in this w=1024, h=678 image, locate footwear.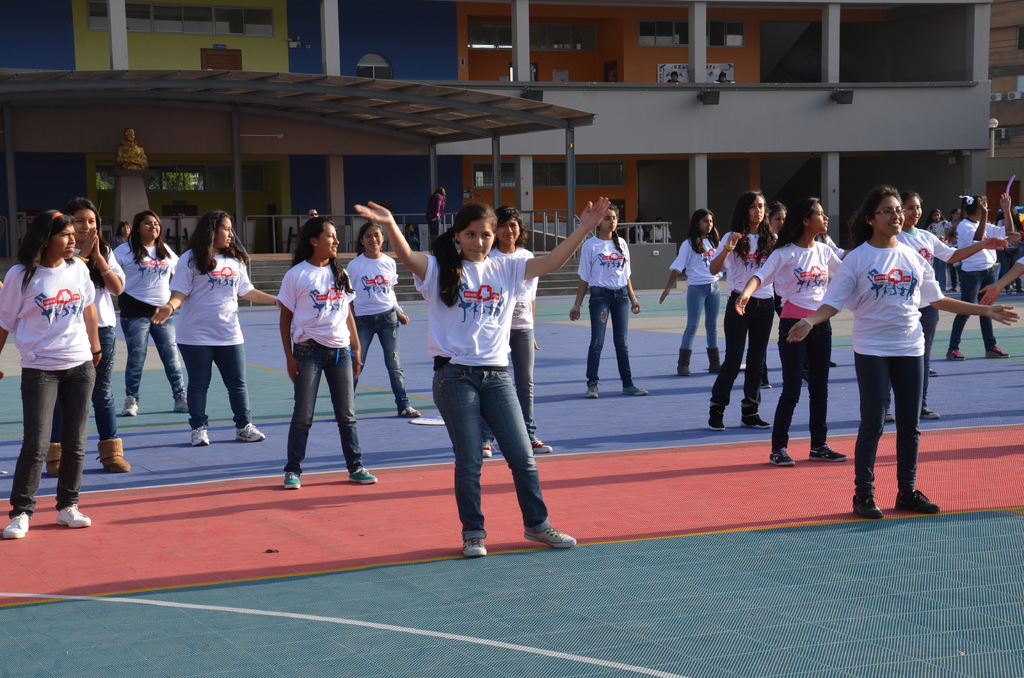
Bounding box: (left=758, top=367, right=772, bottom=390).
